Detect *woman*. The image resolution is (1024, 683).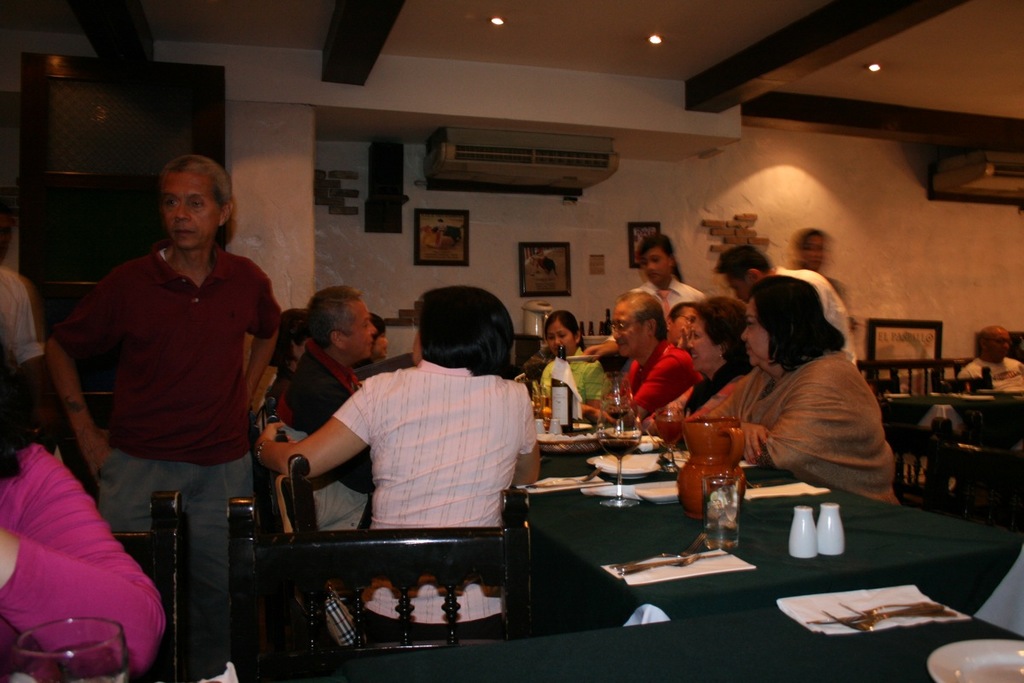
(571, 228, 698, 357).
